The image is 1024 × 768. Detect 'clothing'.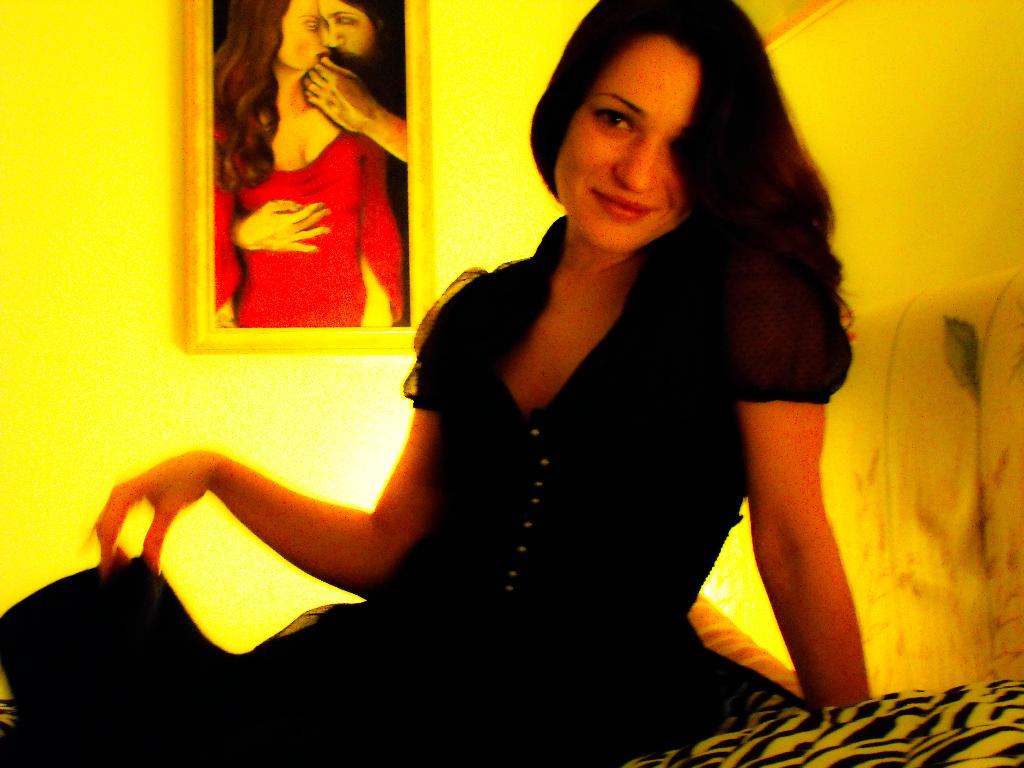
Detection: (x1=0, y1=209, x2=1023, y2=767).
